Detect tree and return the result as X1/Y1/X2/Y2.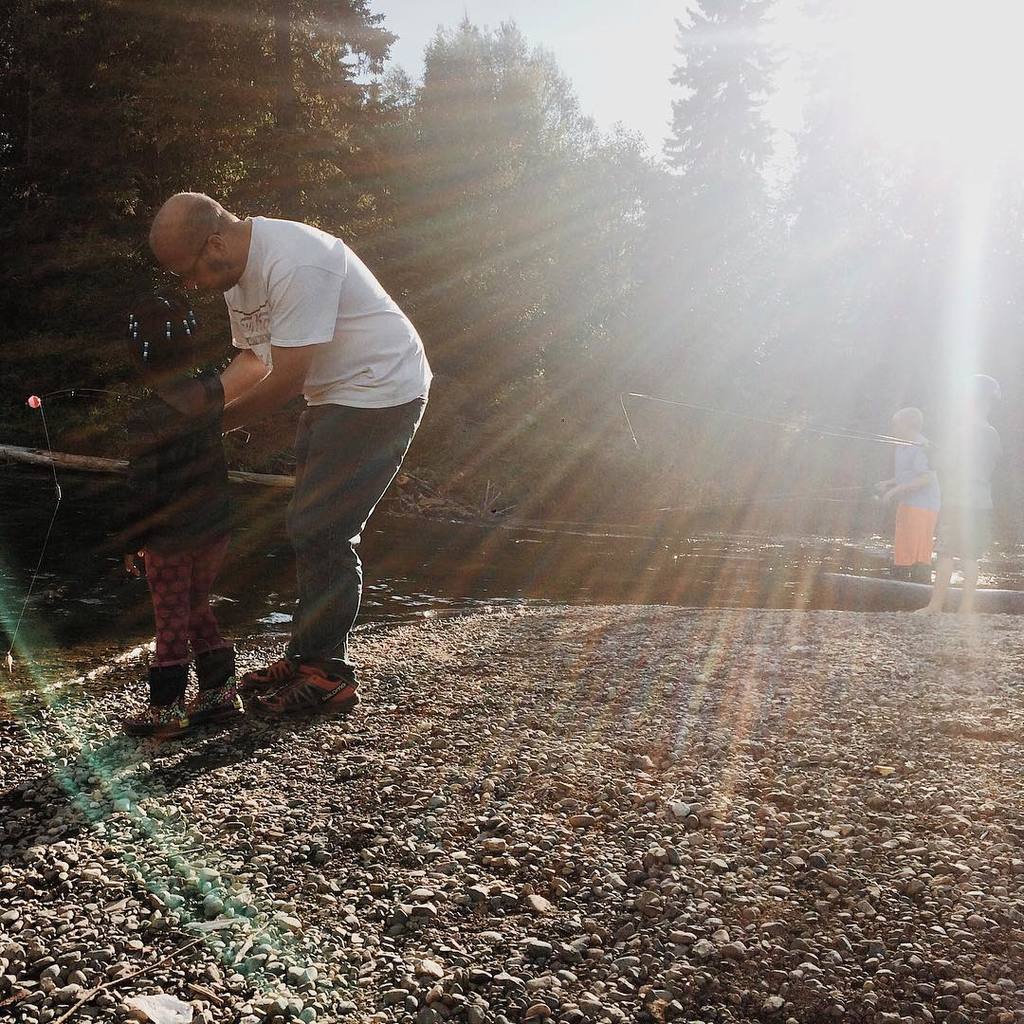
775/0/1023/494.
